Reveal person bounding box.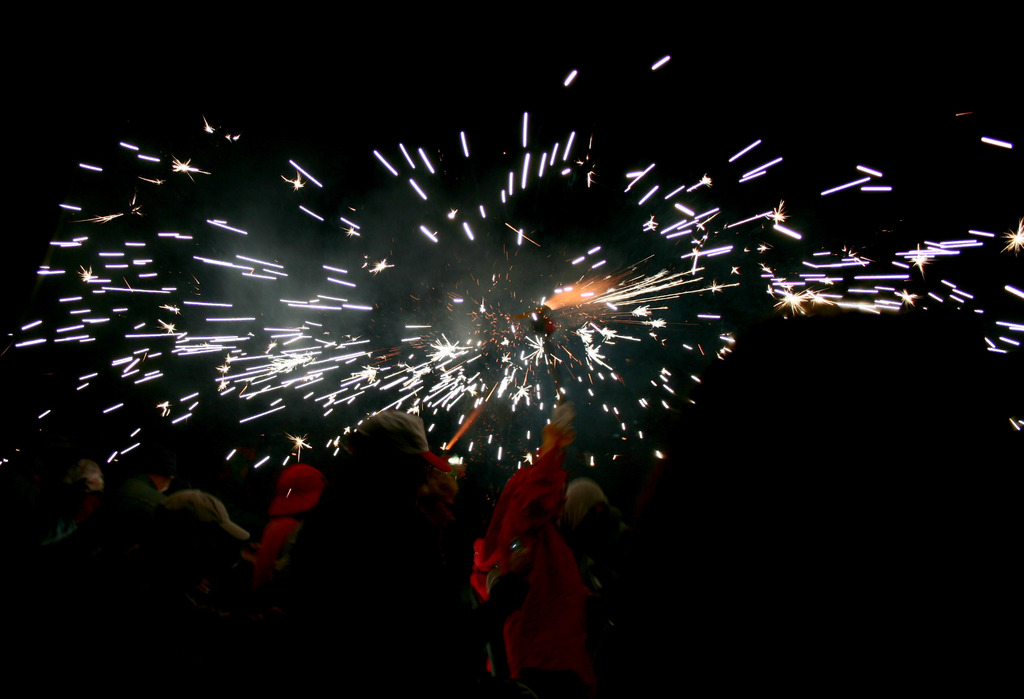
Revealed: crop(479, 399, 612, 682).
